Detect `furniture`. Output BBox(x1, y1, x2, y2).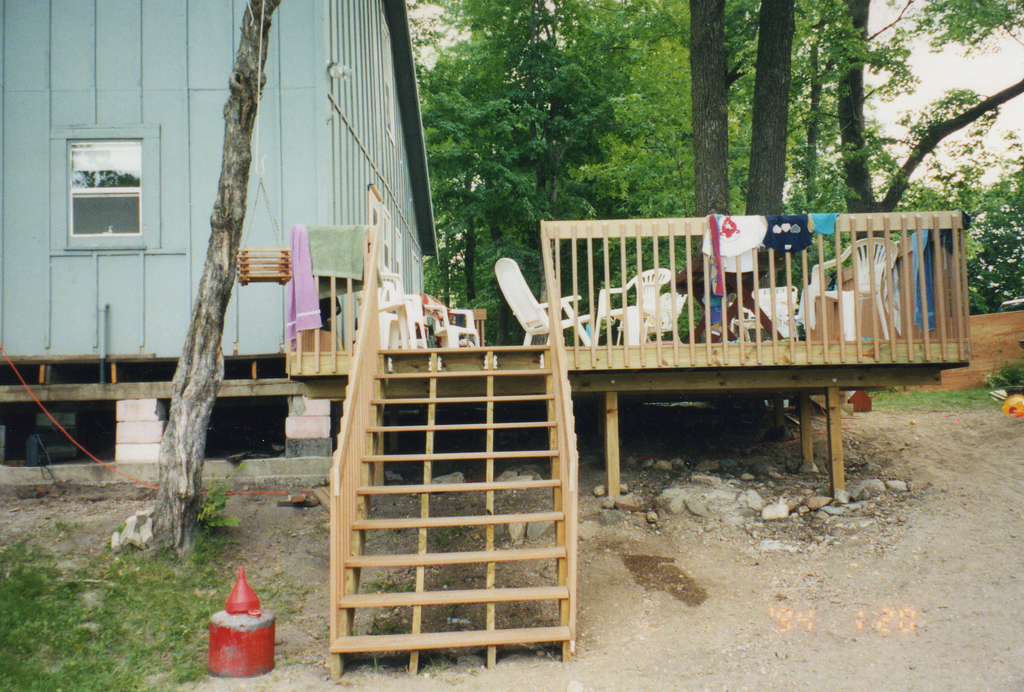
BBox(668, 246, 787, 343).
